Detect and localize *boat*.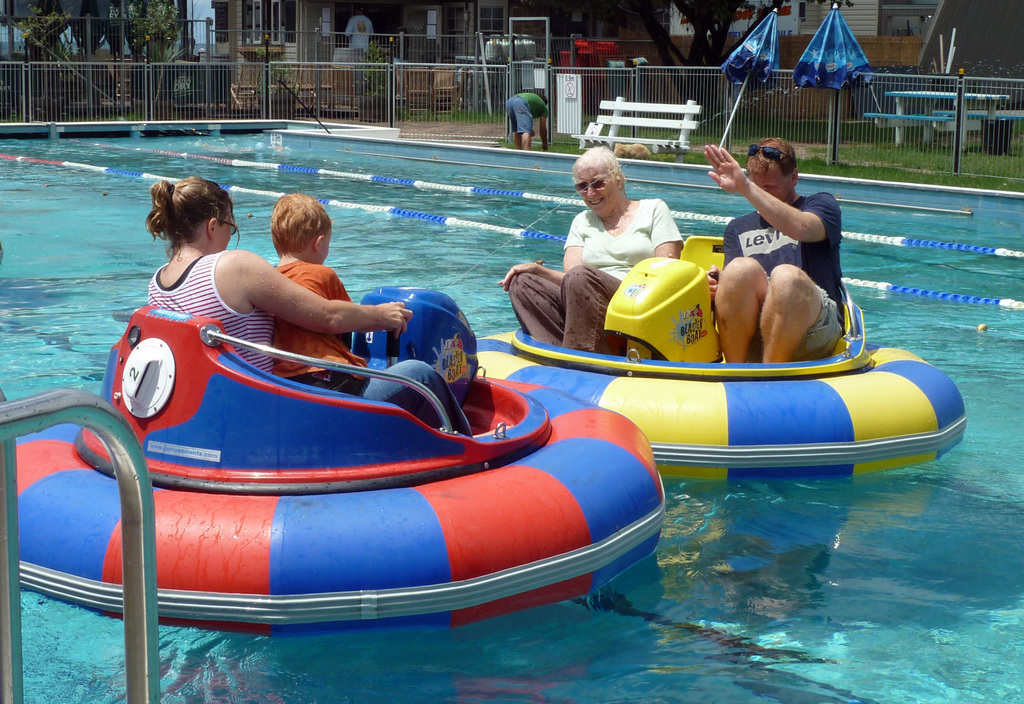
Localized at (left=459, top=230, right=975, bottom=514).
